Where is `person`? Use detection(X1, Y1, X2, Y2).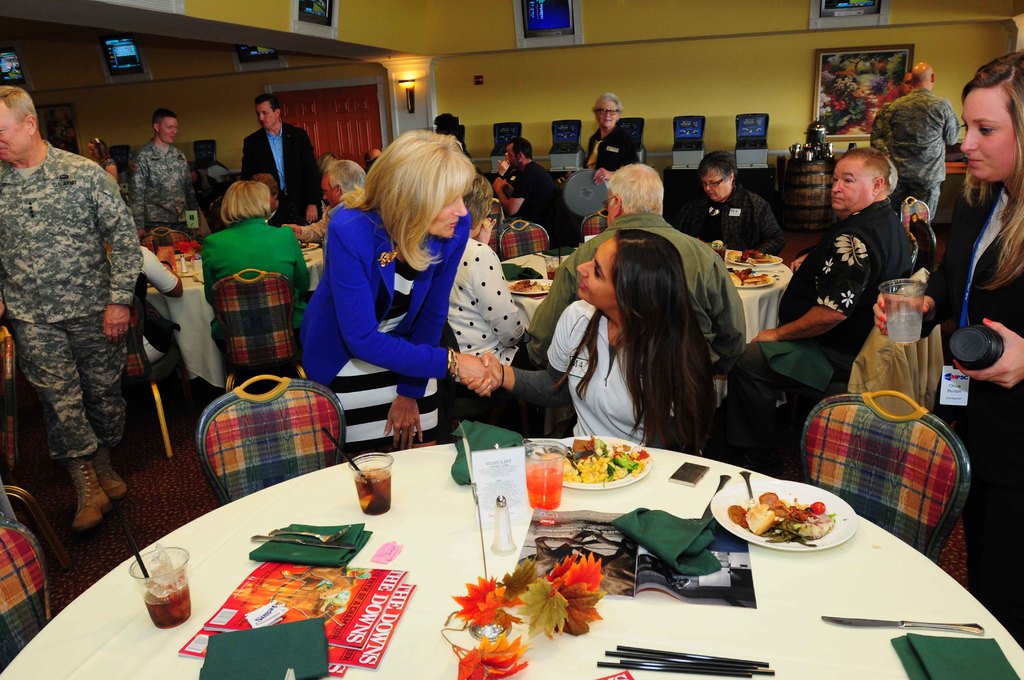
detection(875, 53, 1023, 652).
